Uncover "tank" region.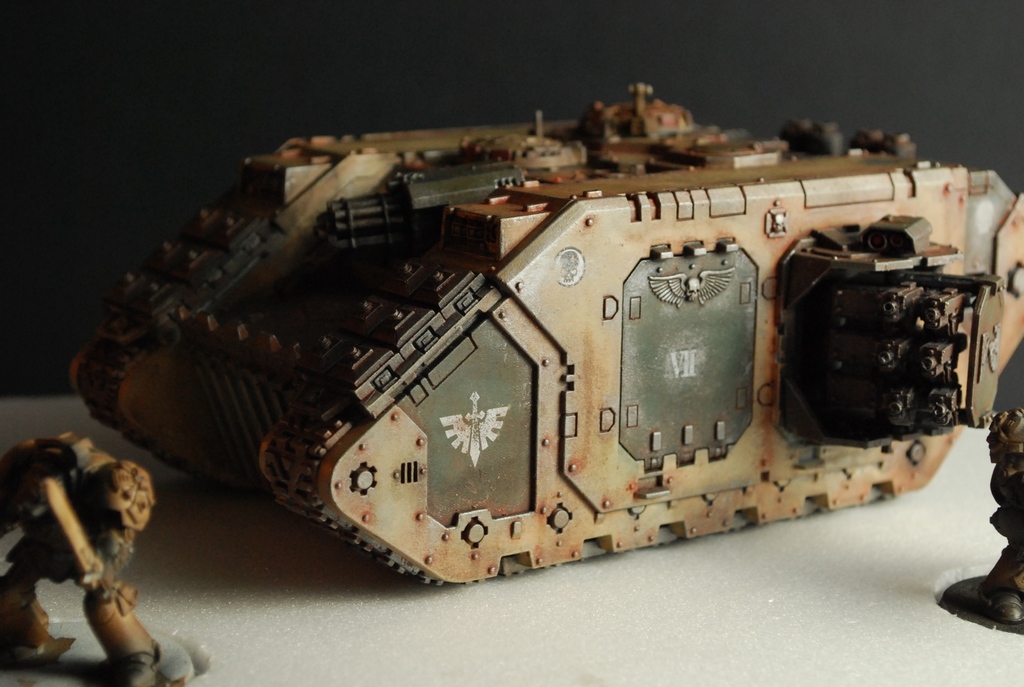
Uncovered: <box>65,80,1023,586</box>.
